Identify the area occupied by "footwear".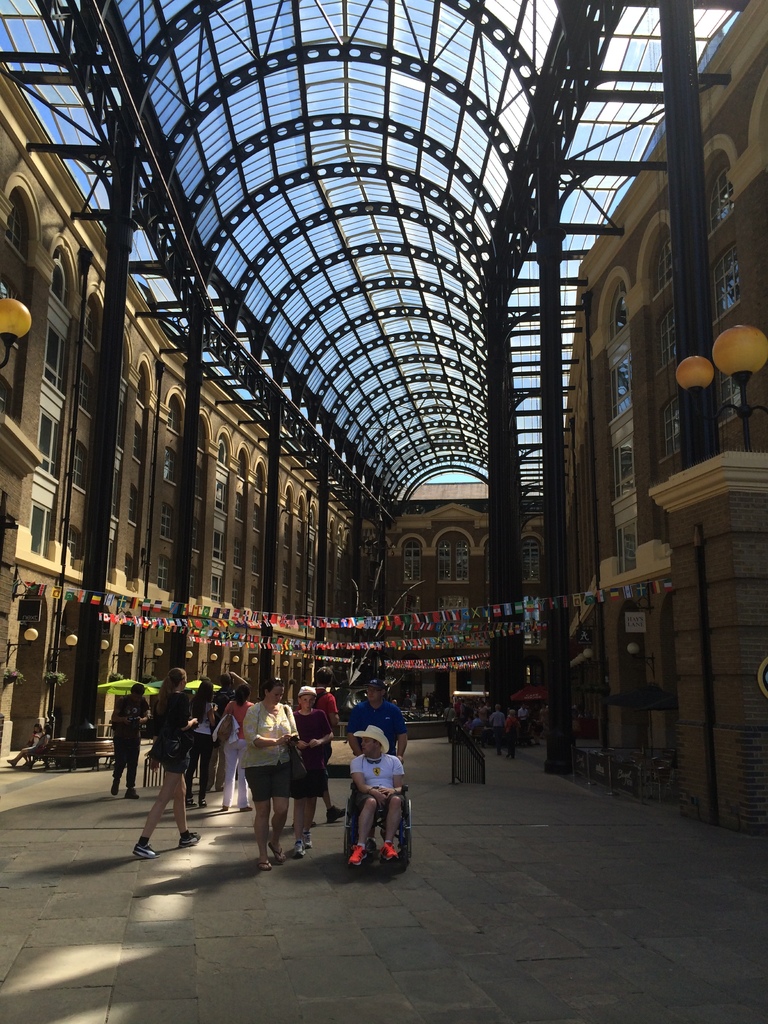
Area: bbox(123, 785, 140, 801).
